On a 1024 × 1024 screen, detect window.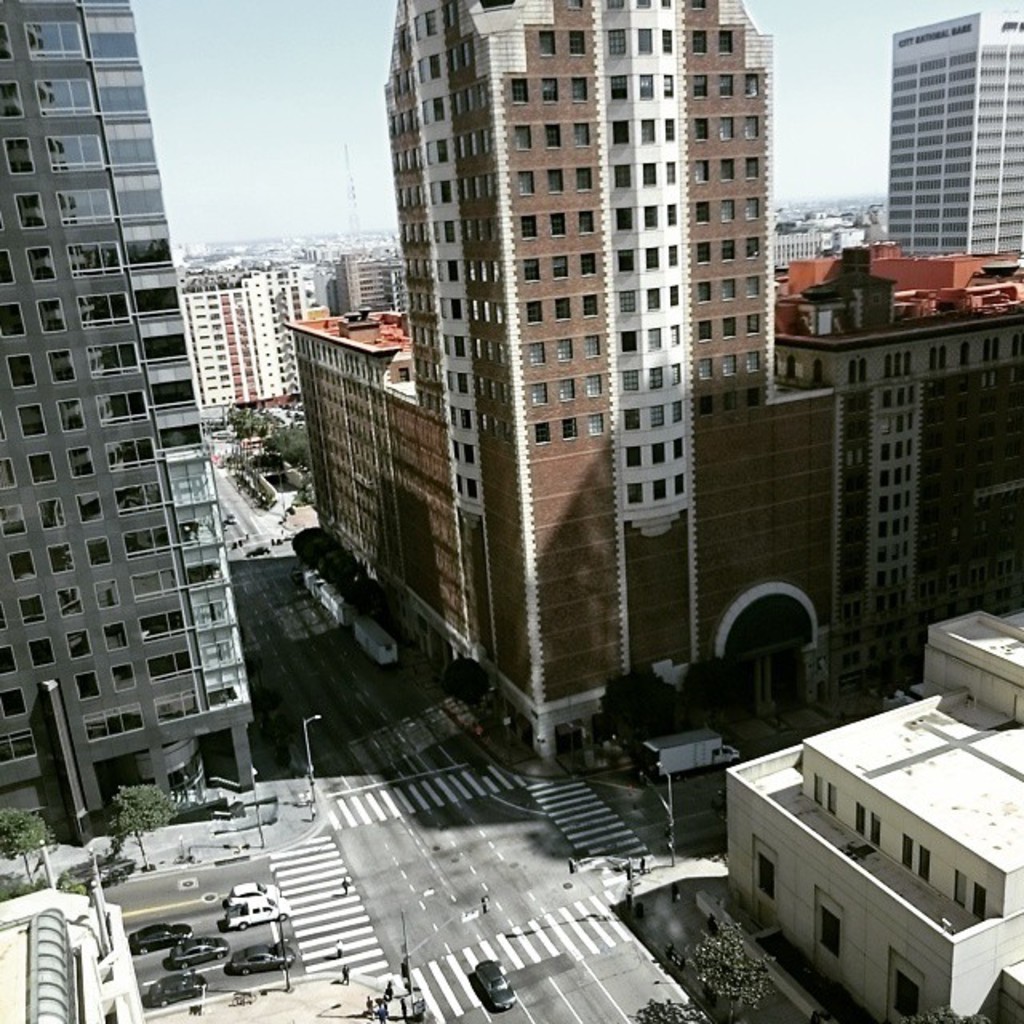
[x1=698, y1=242, x2=714, y2=272].
